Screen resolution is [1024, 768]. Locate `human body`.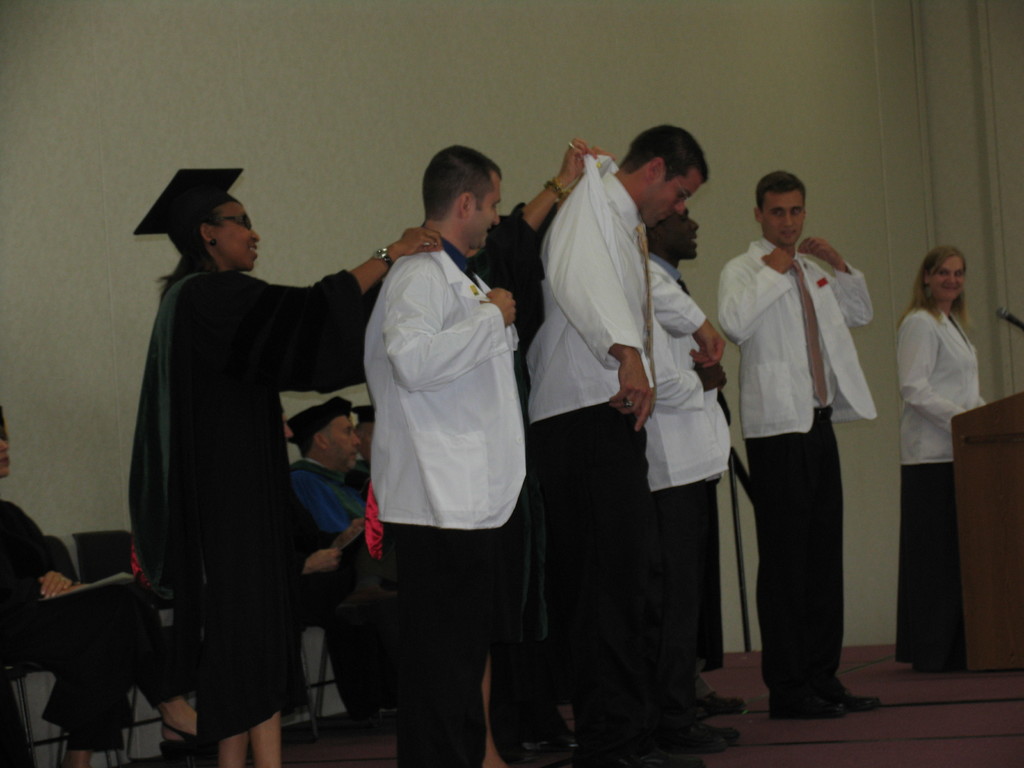
bbox=(714, 172, 878, 712).
